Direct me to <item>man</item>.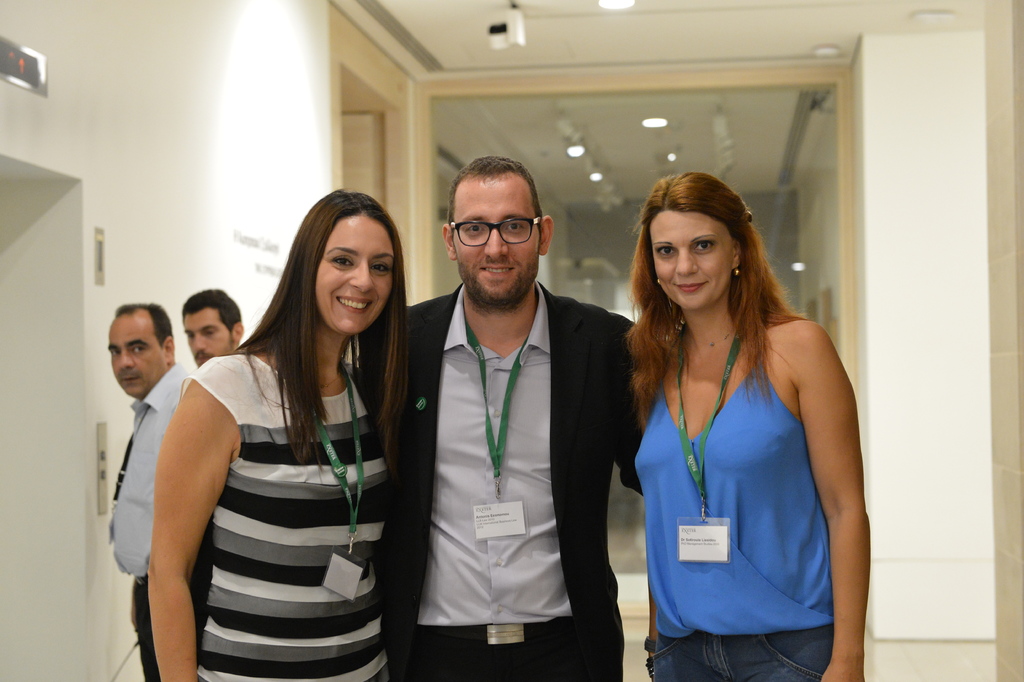
Direction: 182/286/243/363.
